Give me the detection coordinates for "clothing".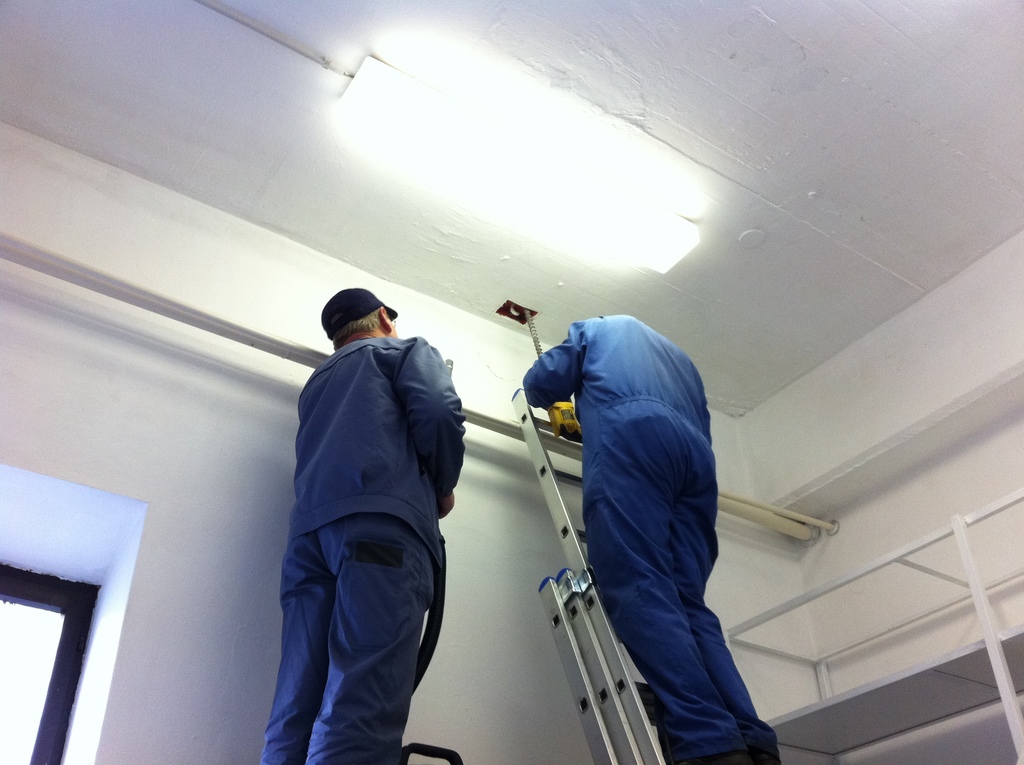
left=257, top=329, right=469, bottom=763.
